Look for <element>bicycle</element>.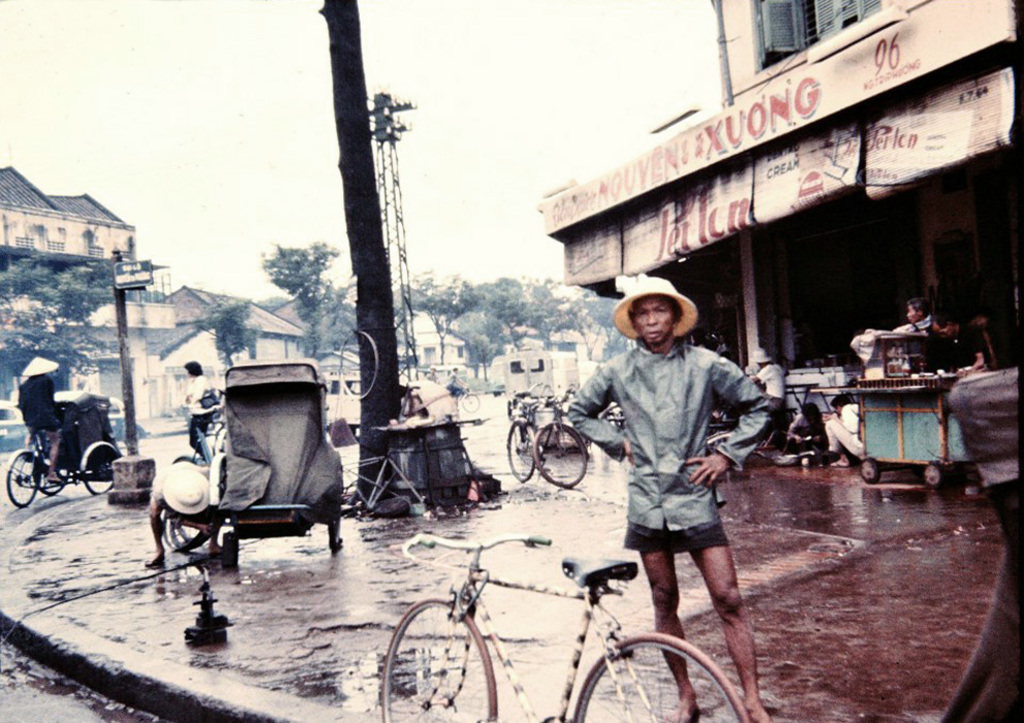
Found: (x1=378, y1=531, x2=751, y2=722).
